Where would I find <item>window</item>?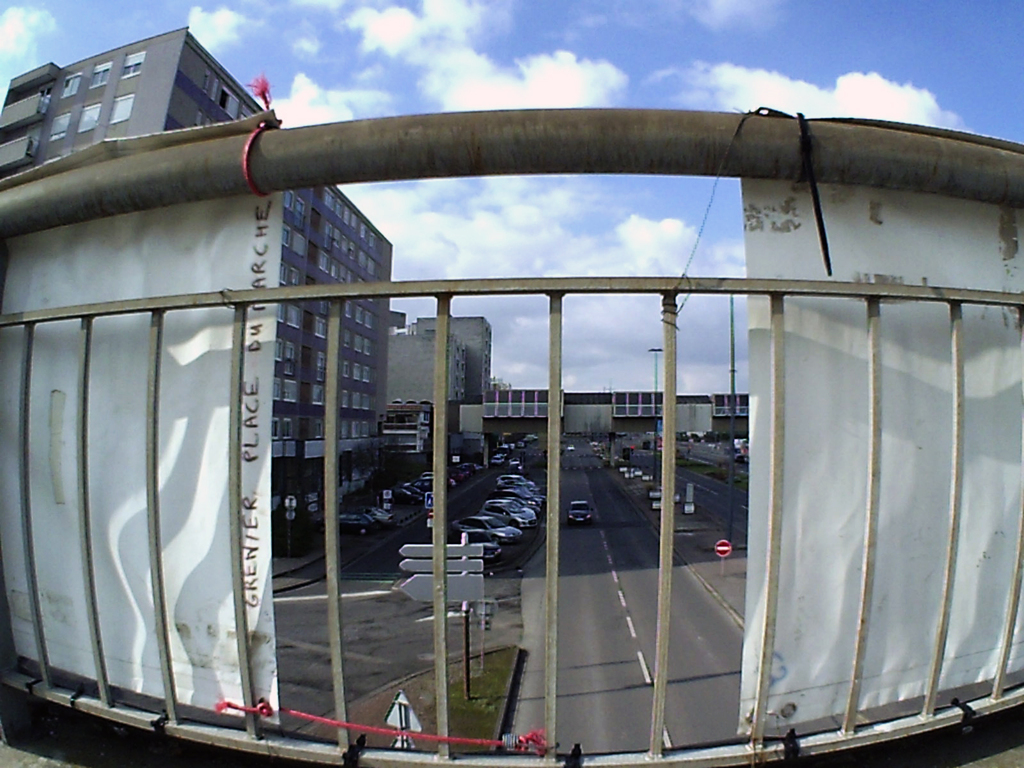
At locate(62, 72, 86, 101).
